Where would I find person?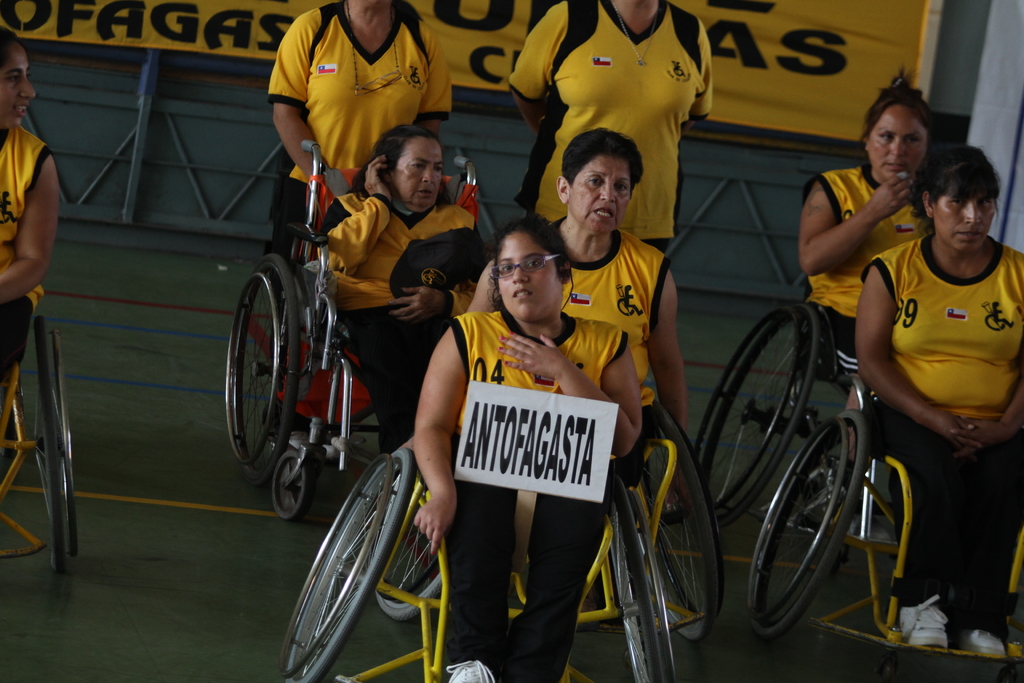
At (left=268, top=0, right=451, bottom=232).
